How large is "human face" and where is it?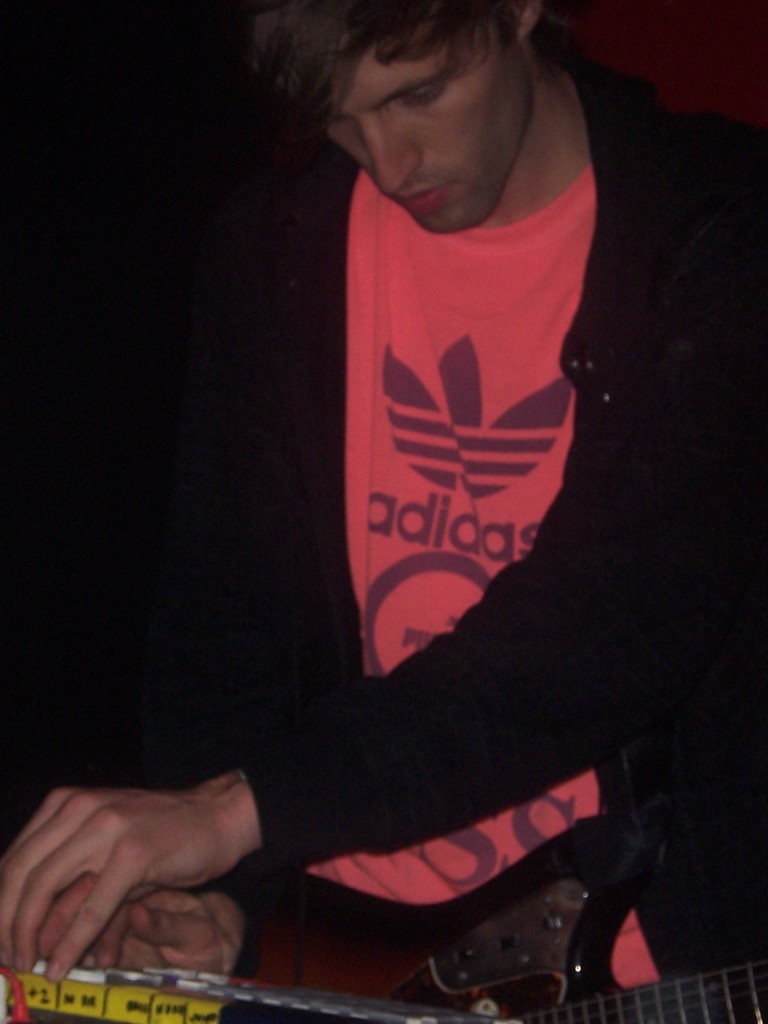
Bounding box: 320/33/530/225.
